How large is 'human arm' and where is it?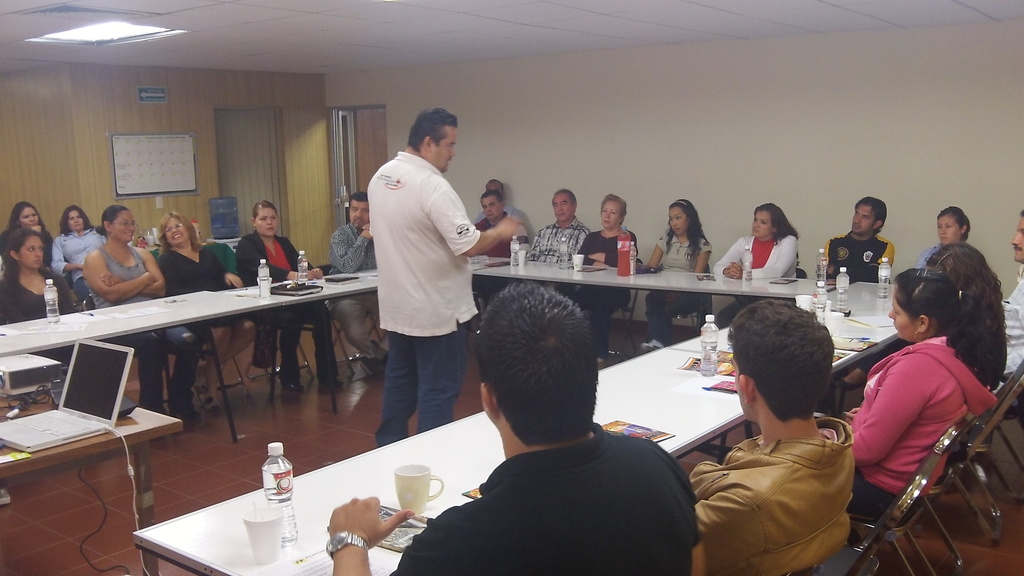
Bounding box: {"left": 854, "top": 241, "right": 900, "bottom": 285}.
